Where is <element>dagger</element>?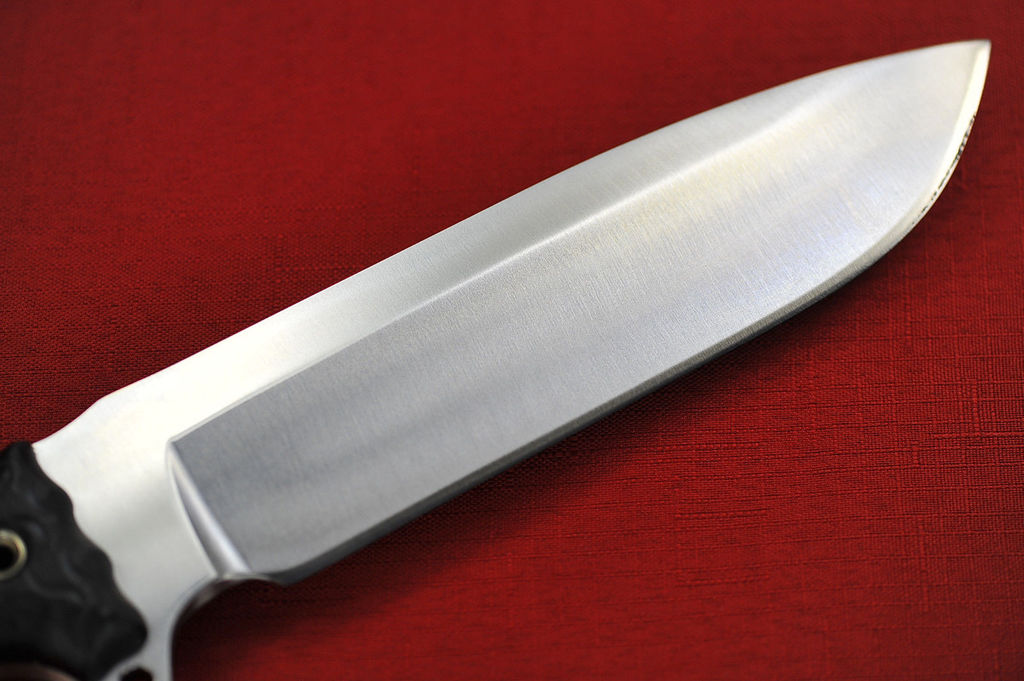
region(0, 37, 994, 680).
